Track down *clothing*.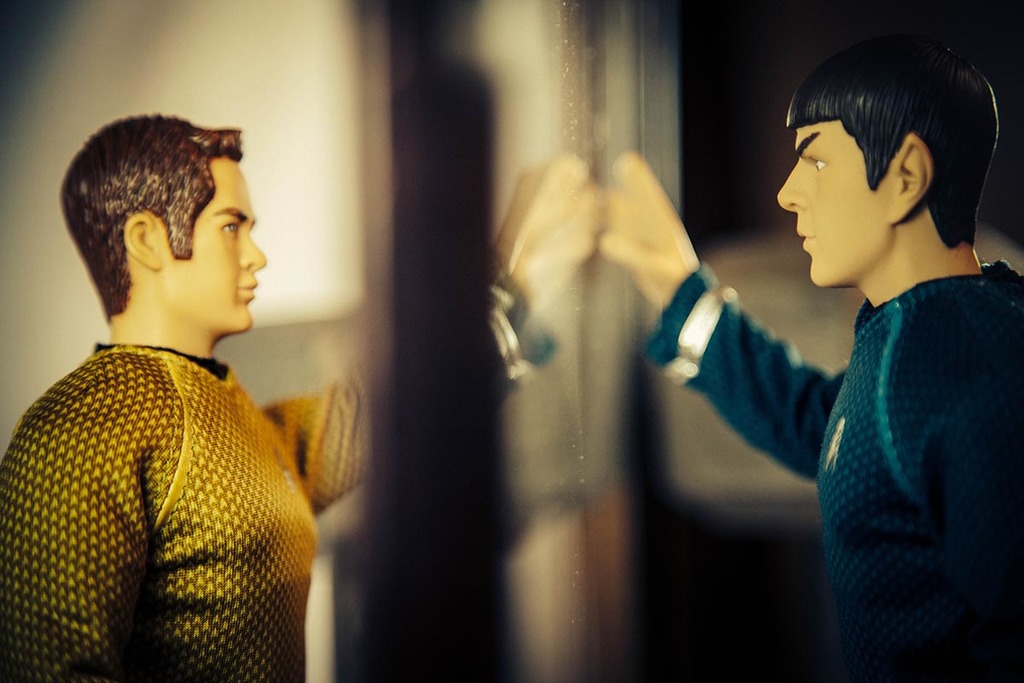
Tracked to <box>638,245,1023,682</box>.
